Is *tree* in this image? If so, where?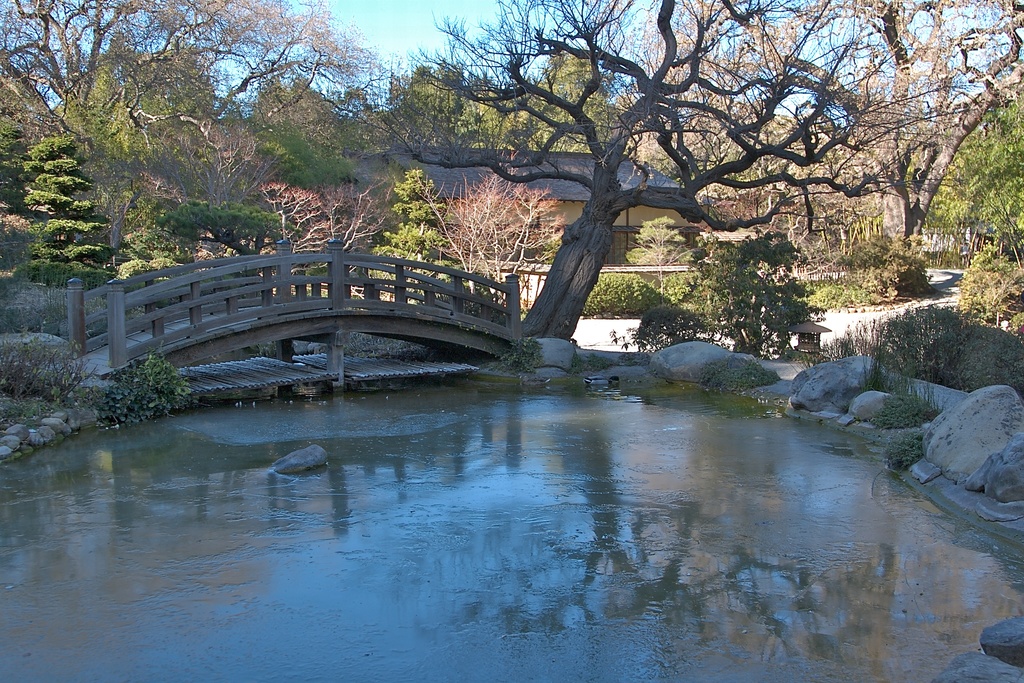
Yes, at 690:233:826:366.
